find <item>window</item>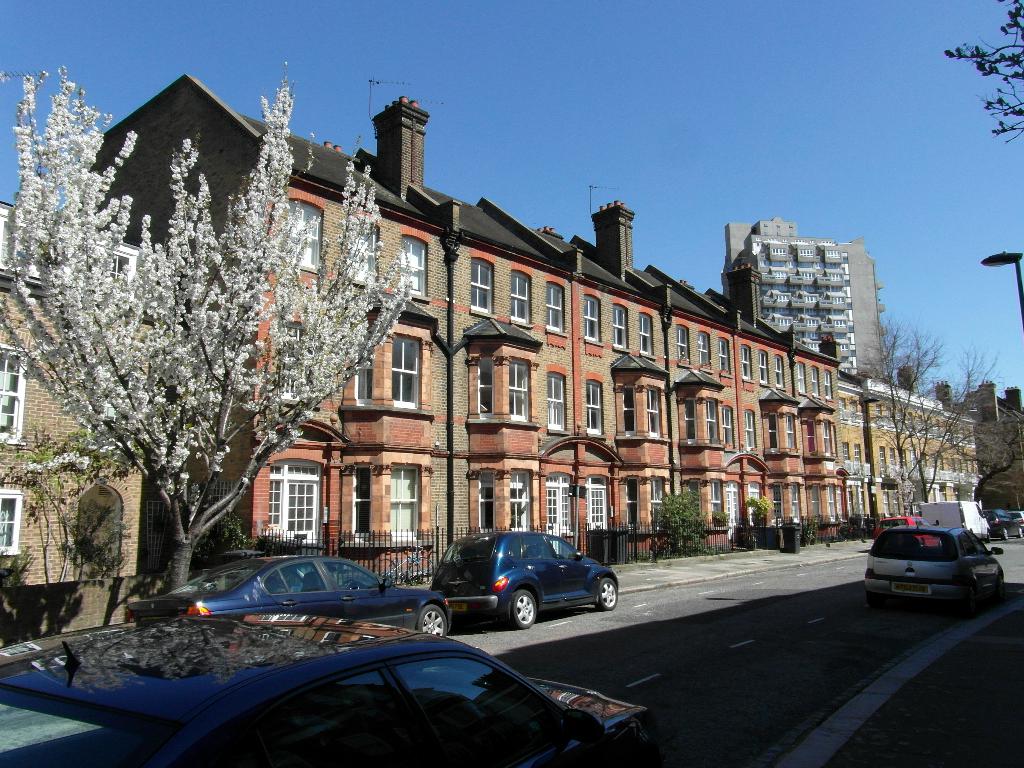
x1=790 y1=361 x2=804 y2=392
